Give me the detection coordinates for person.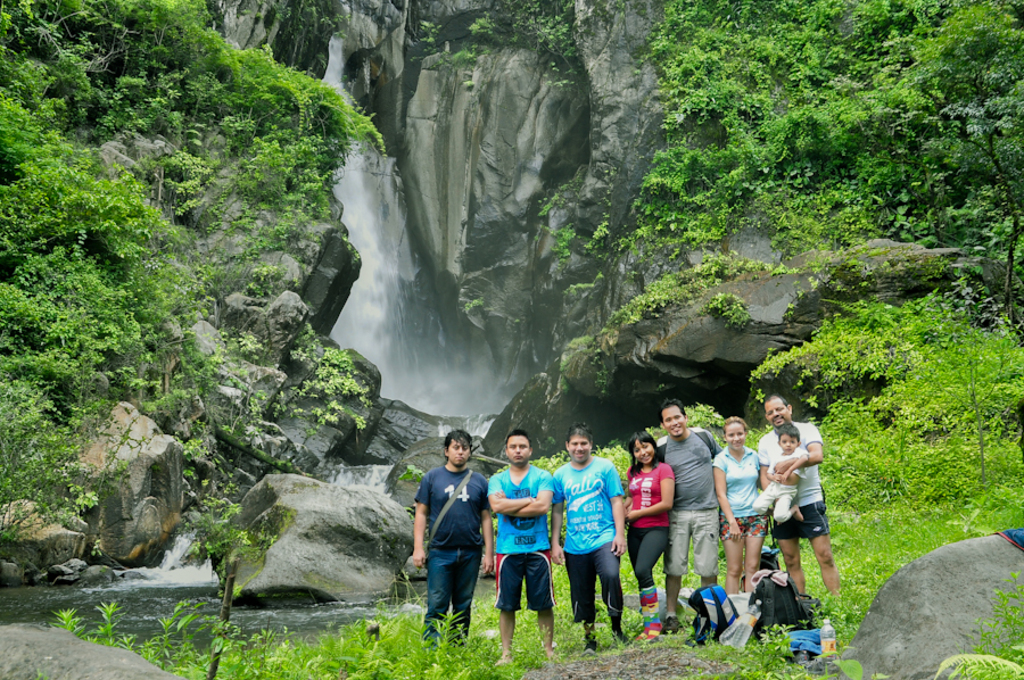
<region>754, 389, 842, 598</region>.
